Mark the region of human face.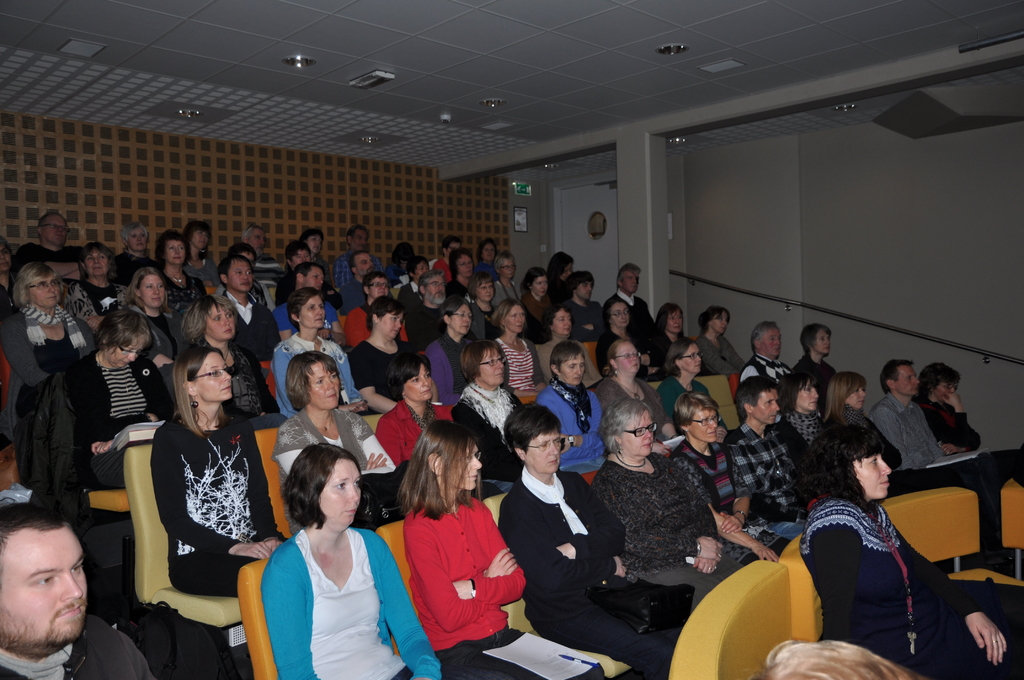
Region: bbox(164, 240, 186, 264).
